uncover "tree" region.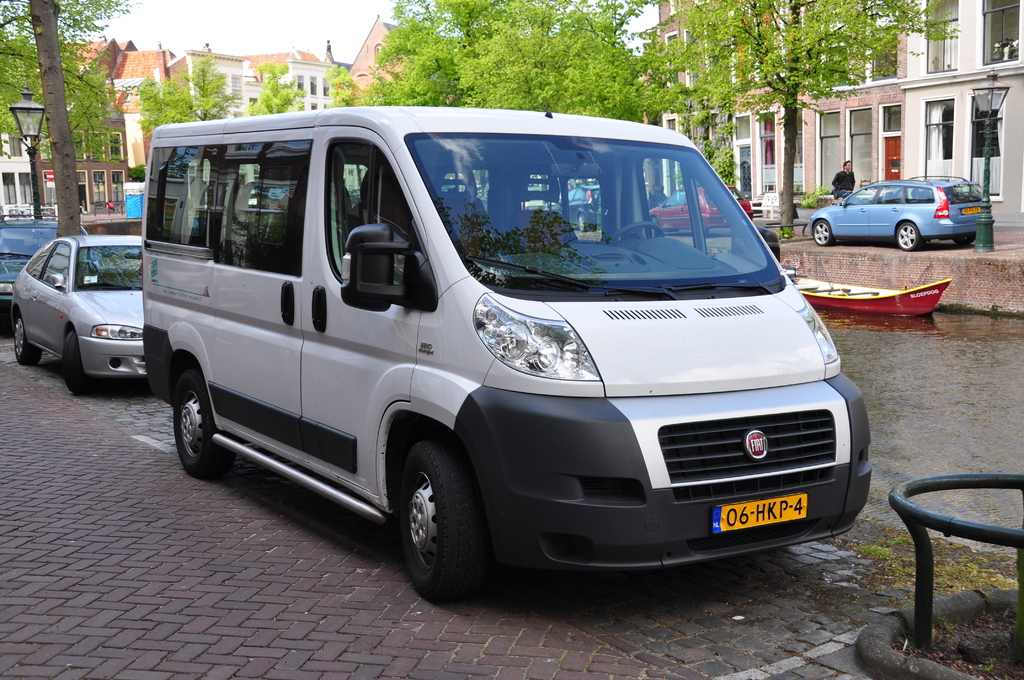
Uncovered: {"left": 132, "top": 38, "right": 243, "bottom": 131}.
